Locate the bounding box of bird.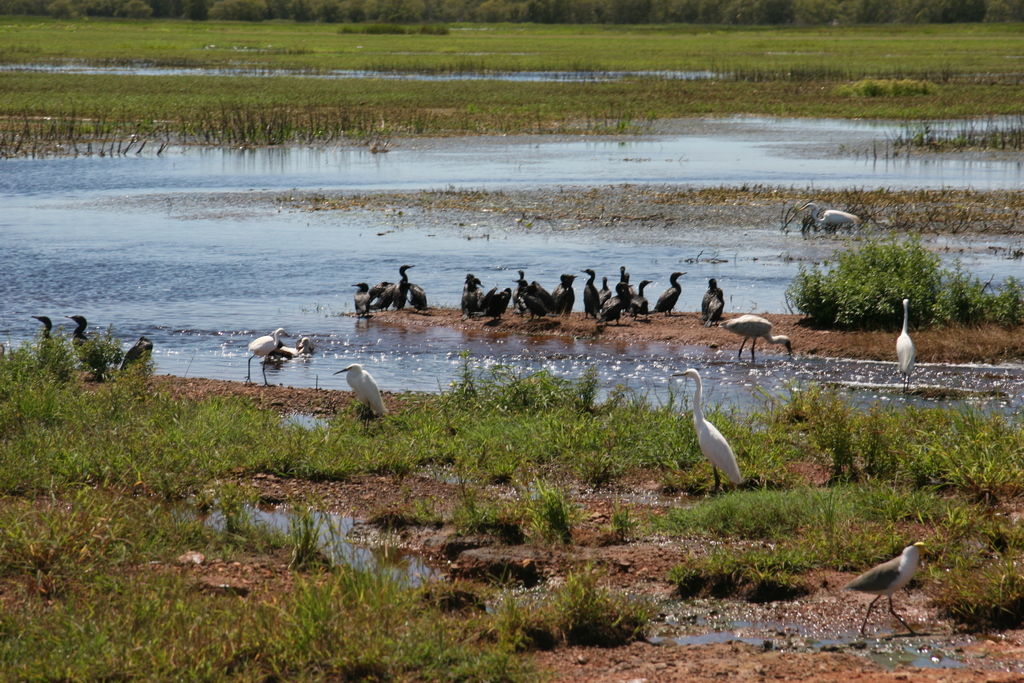
Bounding box: pyautogui.locateOnScreen(391, 267, 416, 309).
